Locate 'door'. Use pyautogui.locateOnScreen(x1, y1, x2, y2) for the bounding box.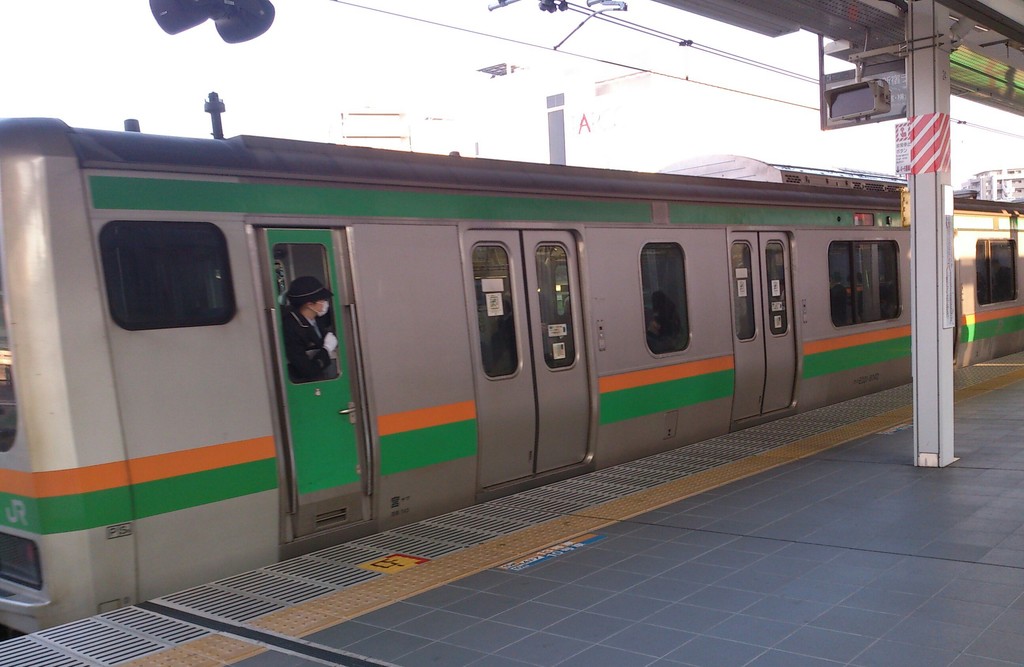
pyautogui.locateOnScreen(268, 228, 367, 543).
